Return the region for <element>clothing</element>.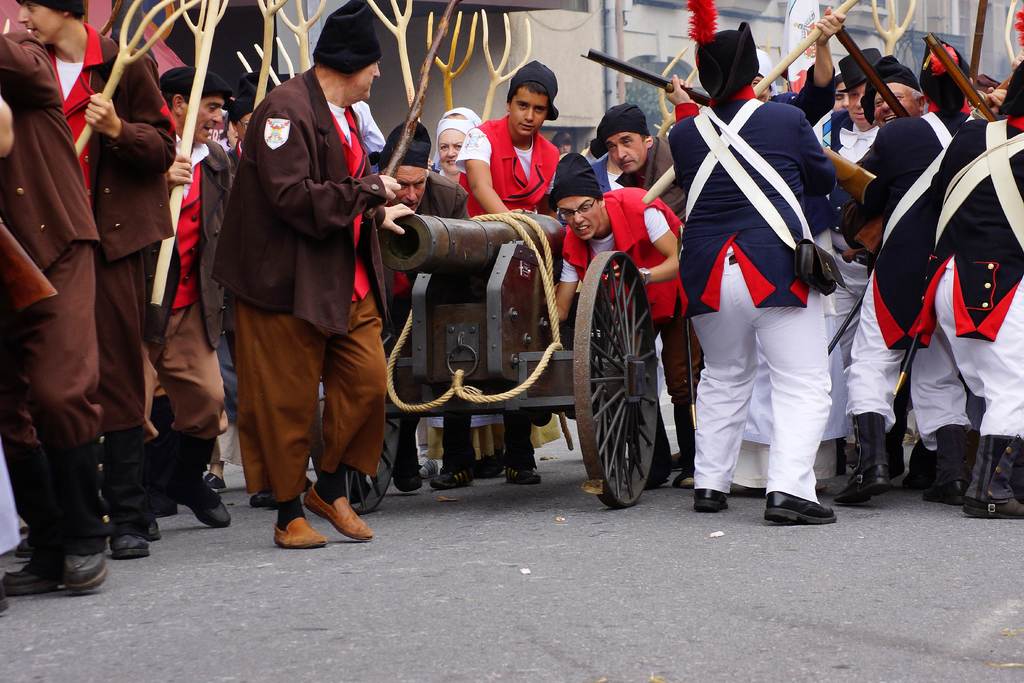
left=145, top=136, right=231, bottom=440.
